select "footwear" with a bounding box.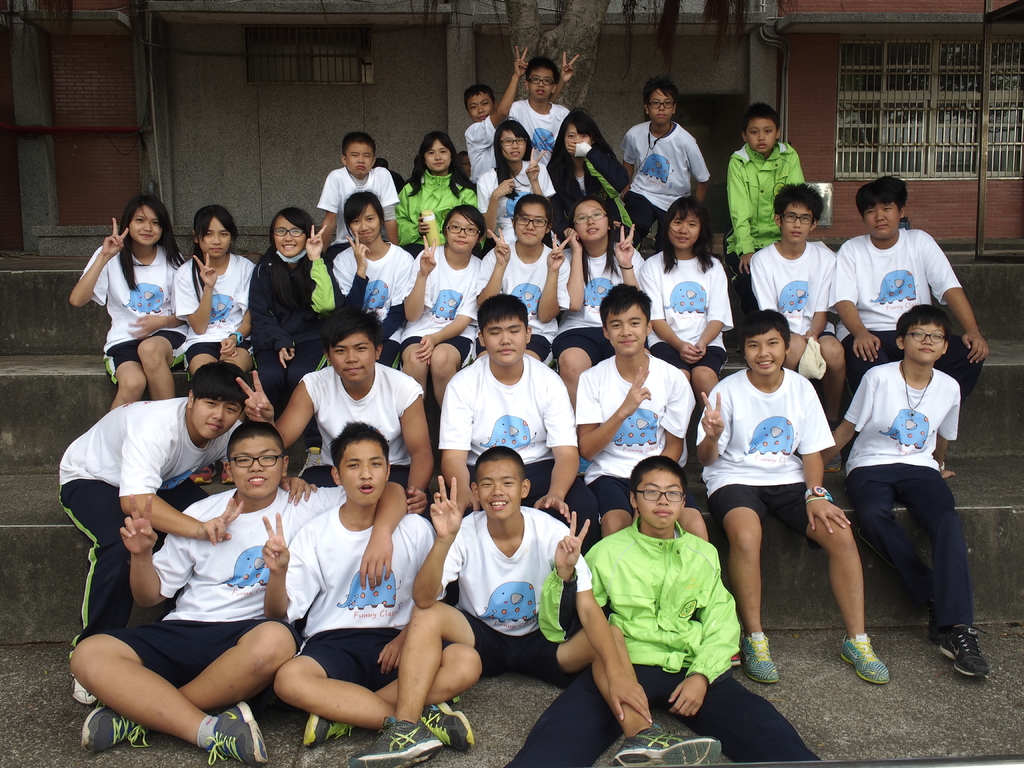
303 714 352 749.
